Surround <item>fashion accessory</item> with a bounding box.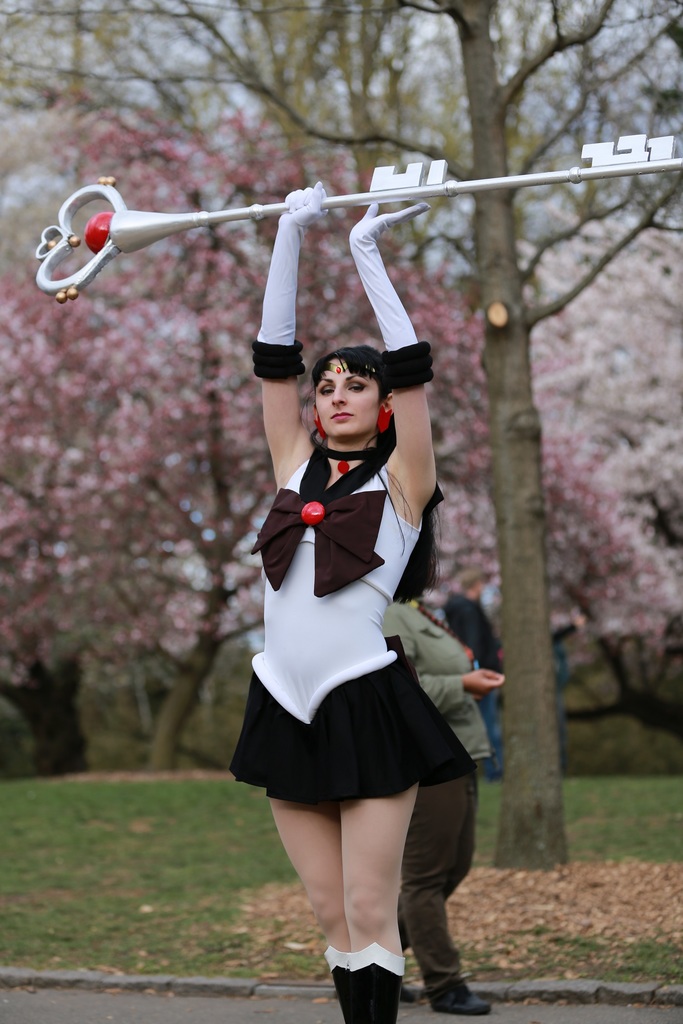
x1=324, y1=947, x2=350, y2=1023.
